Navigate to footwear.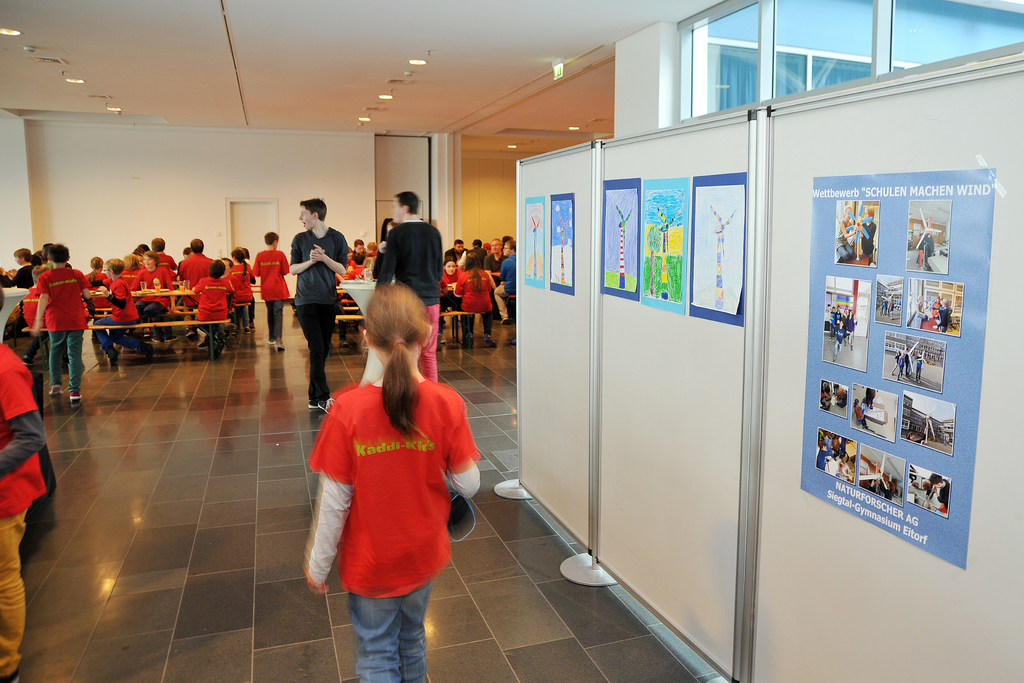
Navigation target: locate(50, 382, 61, 395).
